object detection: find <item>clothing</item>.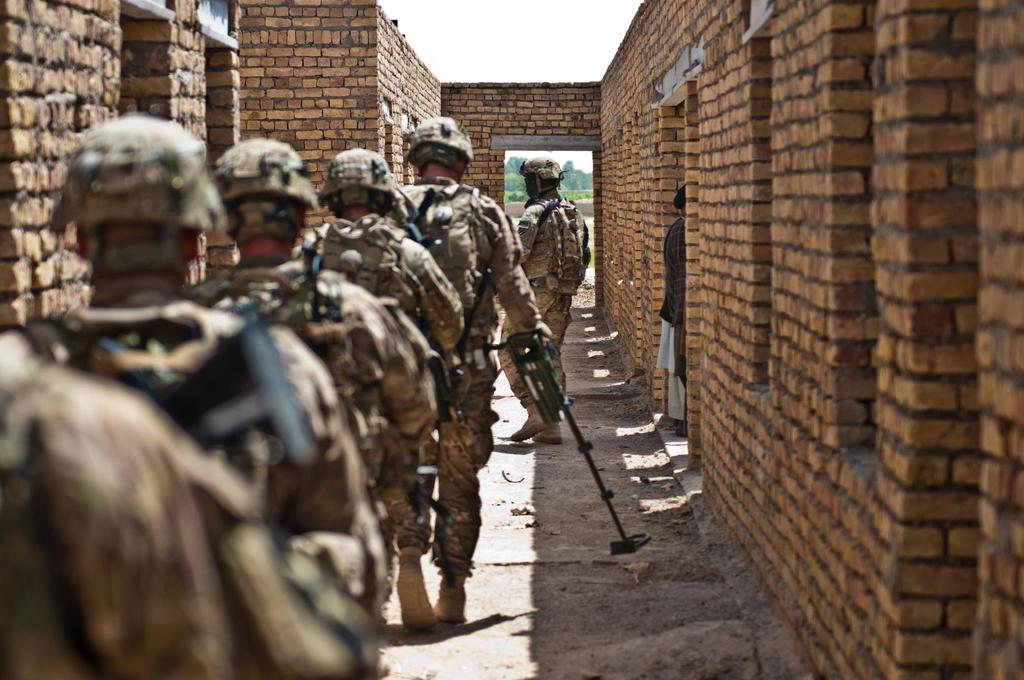
189:252:442:679.
